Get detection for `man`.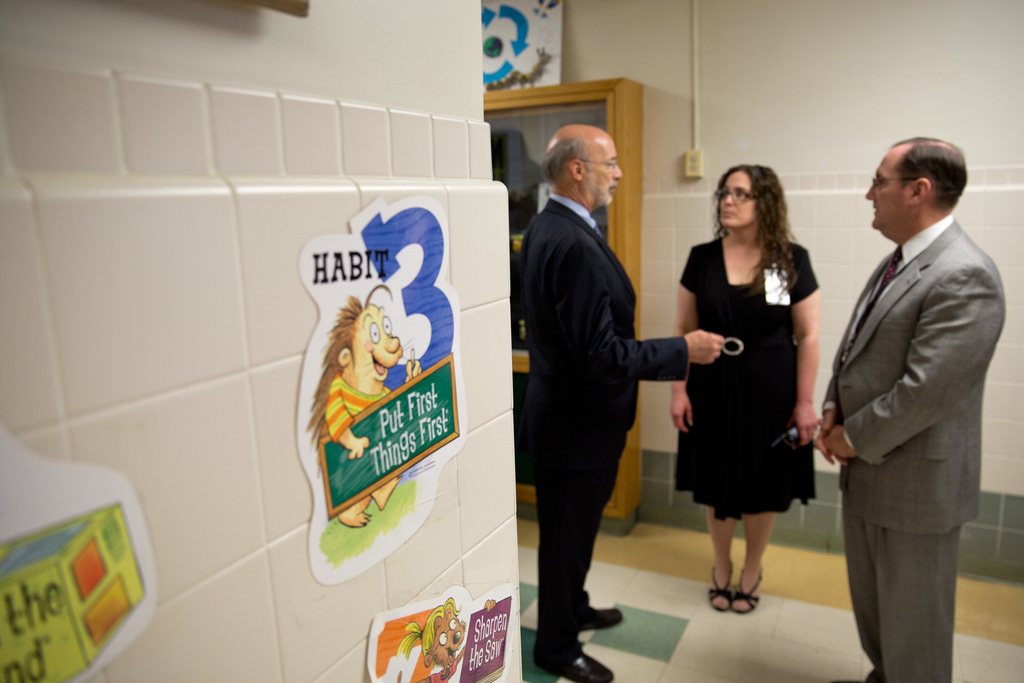
Detection: select_region(510, 131, 724, 682).
